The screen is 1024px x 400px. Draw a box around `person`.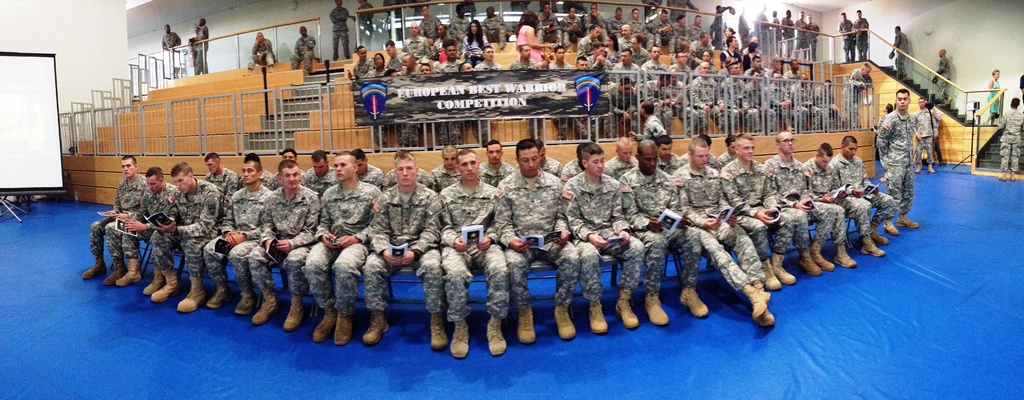
[x1=603, y1=142, x2=638, y2=179].
